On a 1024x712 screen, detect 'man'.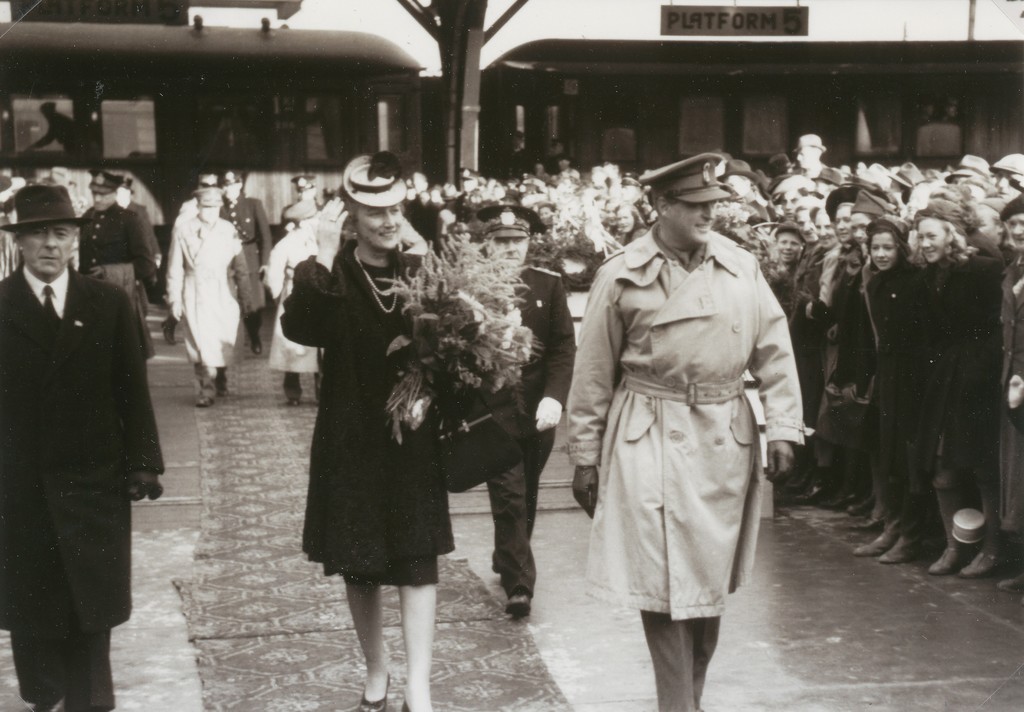
x1=10, y1=181, x2=176, y2=685.
